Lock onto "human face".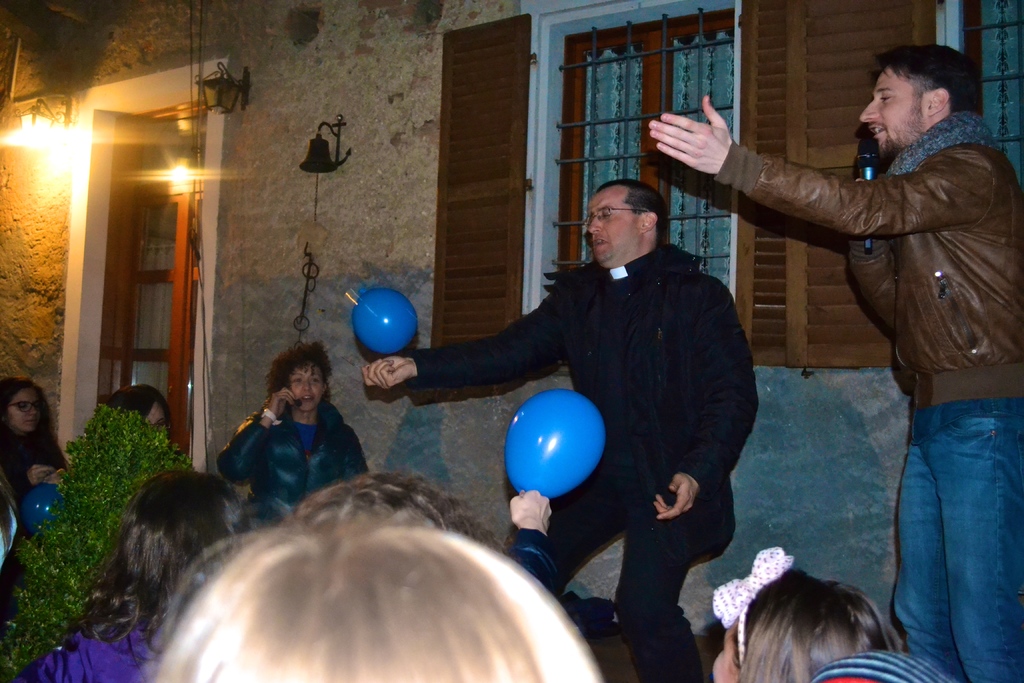
Locked: bbox=[587, 190, 648, 266].
